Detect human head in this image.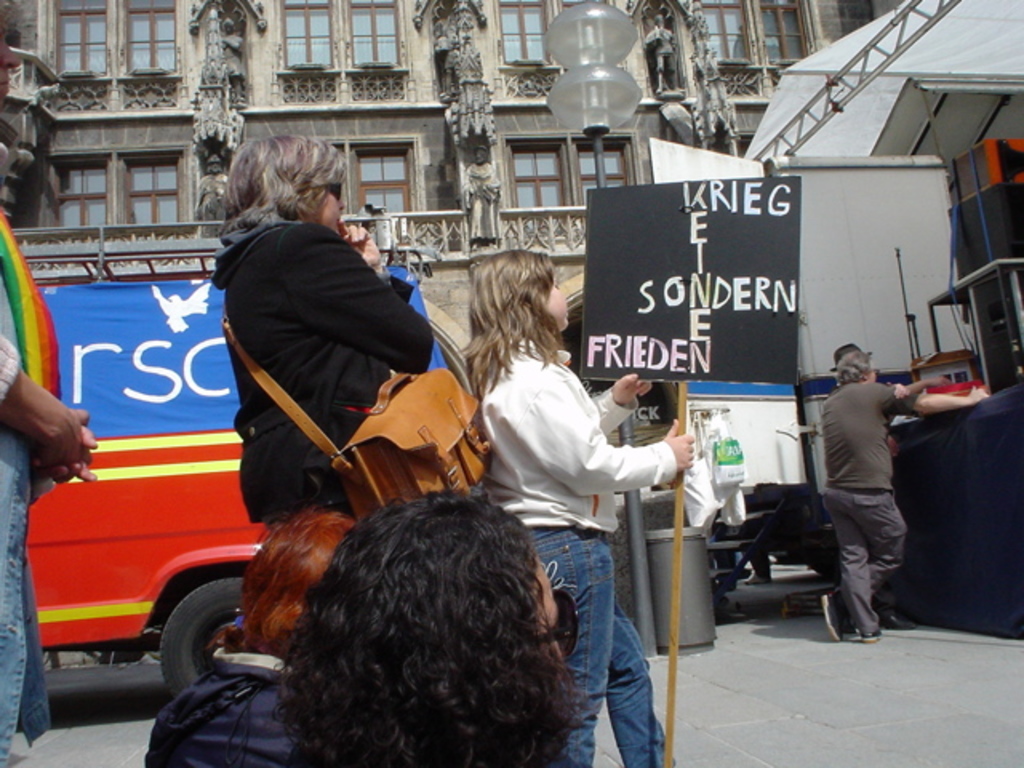
Detection: {"left": 221, "top": 138, "right": 350, "bottom": 235}.
